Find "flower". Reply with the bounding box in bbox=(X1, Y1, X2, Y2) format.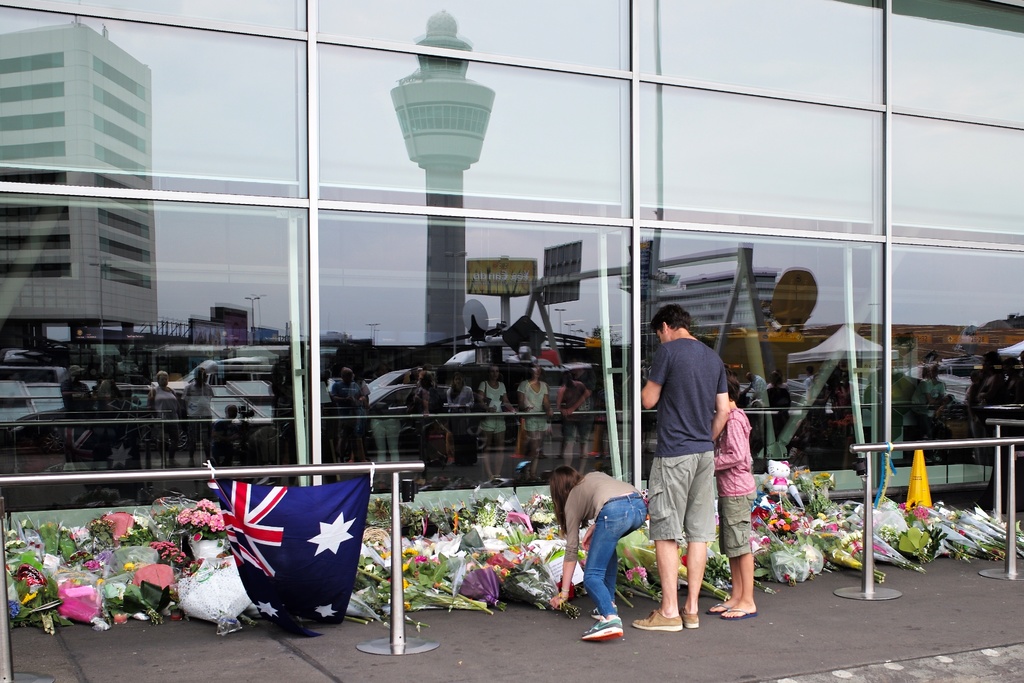
bbox=(7, 597, 17, 617).
